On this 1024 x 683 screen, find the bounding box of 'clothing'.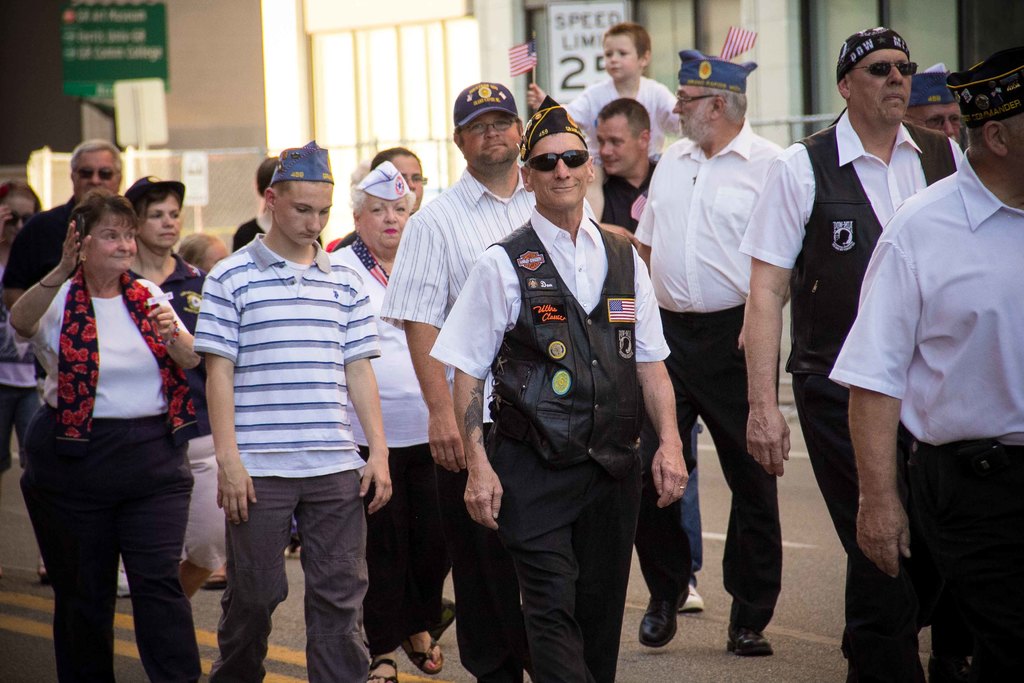
Bounding box: pyautogui.locateOnScreen(895, 452, 1020, 681).
